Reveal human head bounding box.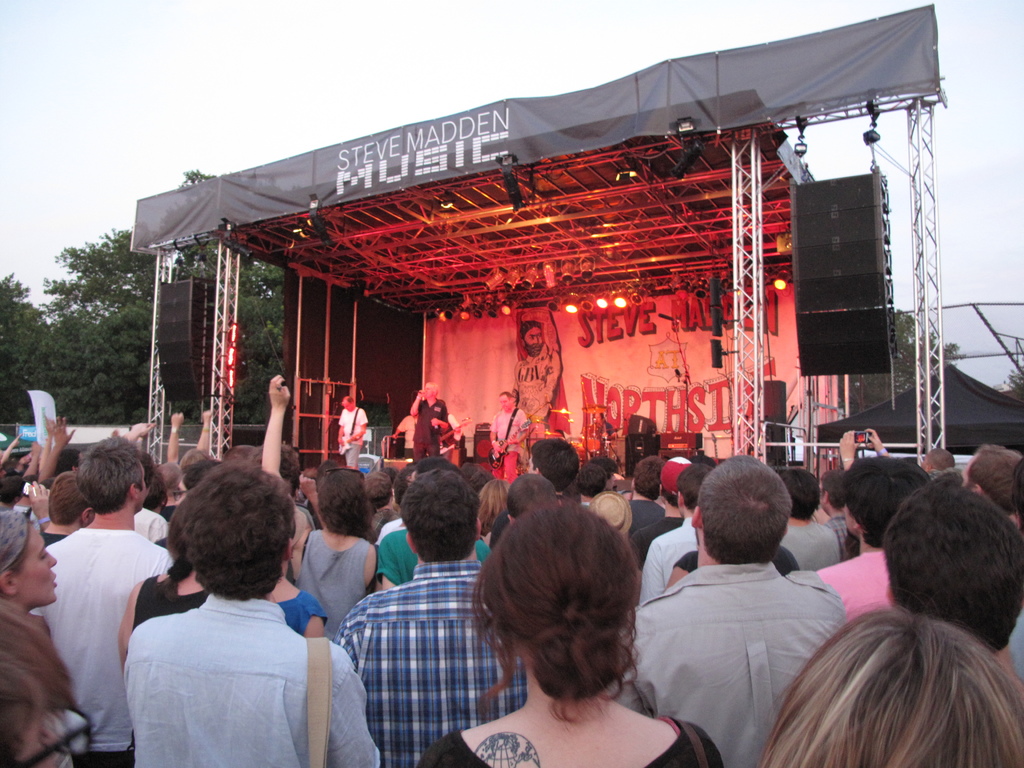
Revealed: [left=175, top=462, right=292, bottom=604].
